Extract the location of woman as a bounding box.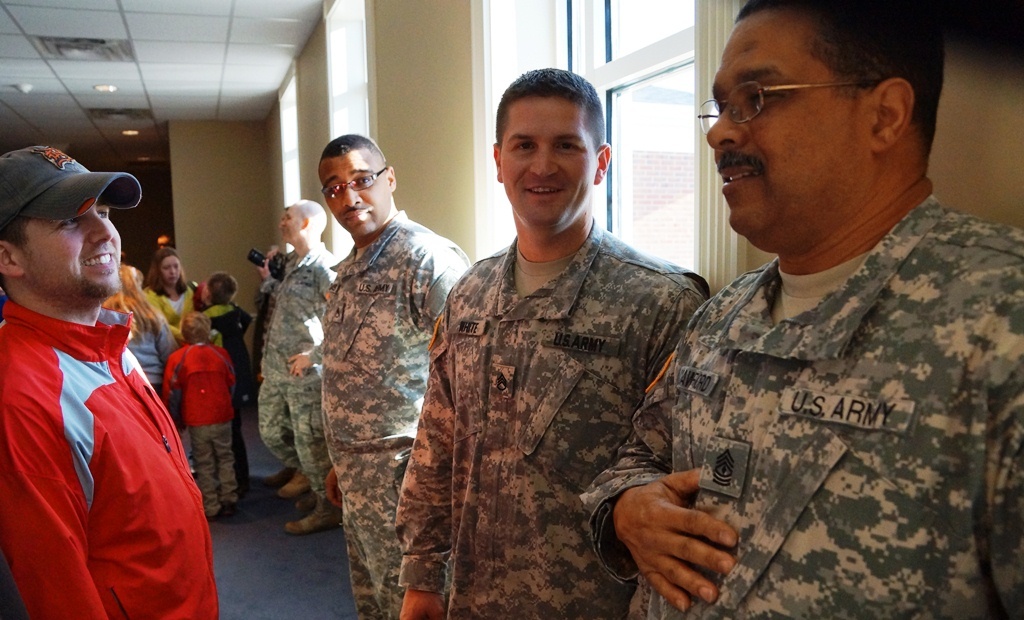
x1=144, y1=246, x2=193, y2=341.
